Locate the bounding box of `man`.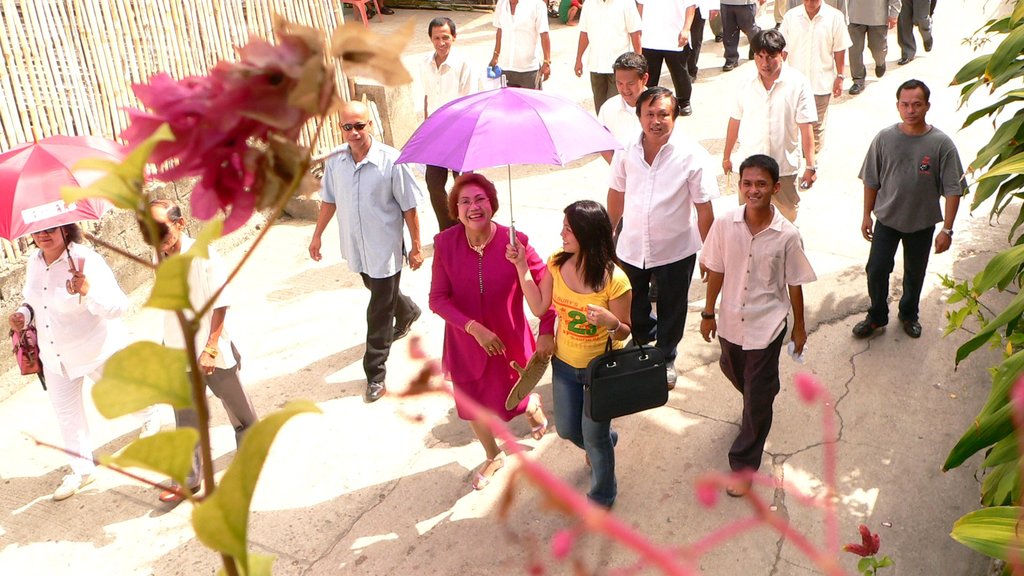
Bounding box: l=129, t=177, r=282, b=511.
